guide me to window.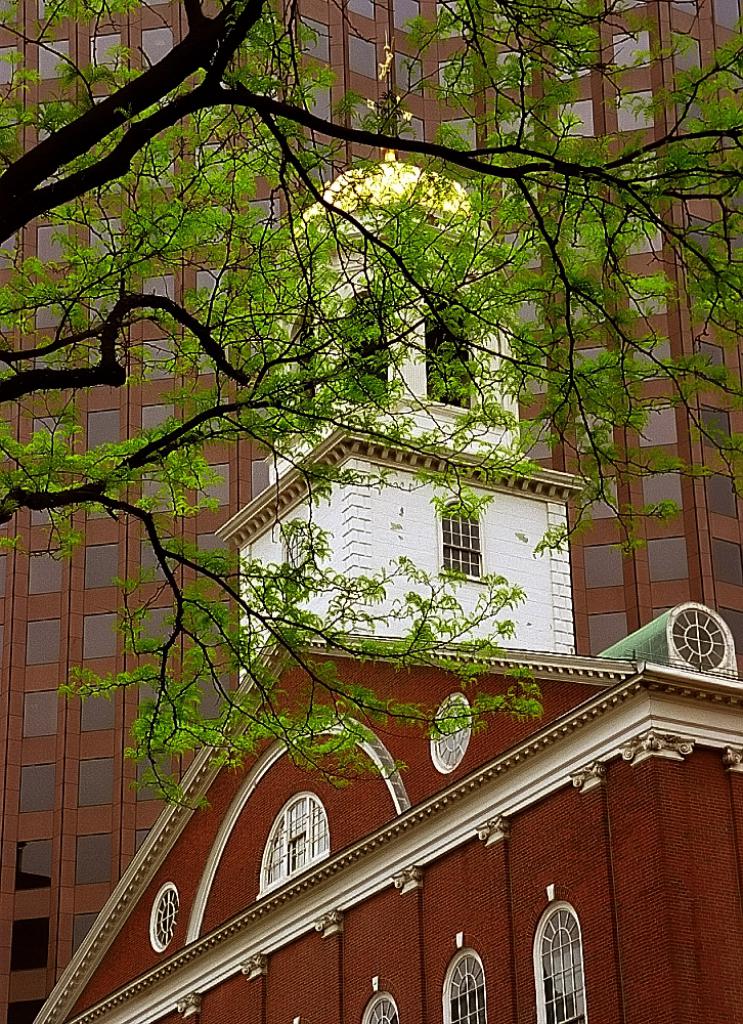
Guidance: {"x1": 613, "y1": 87, "x2": 654, "y2": 134}.
